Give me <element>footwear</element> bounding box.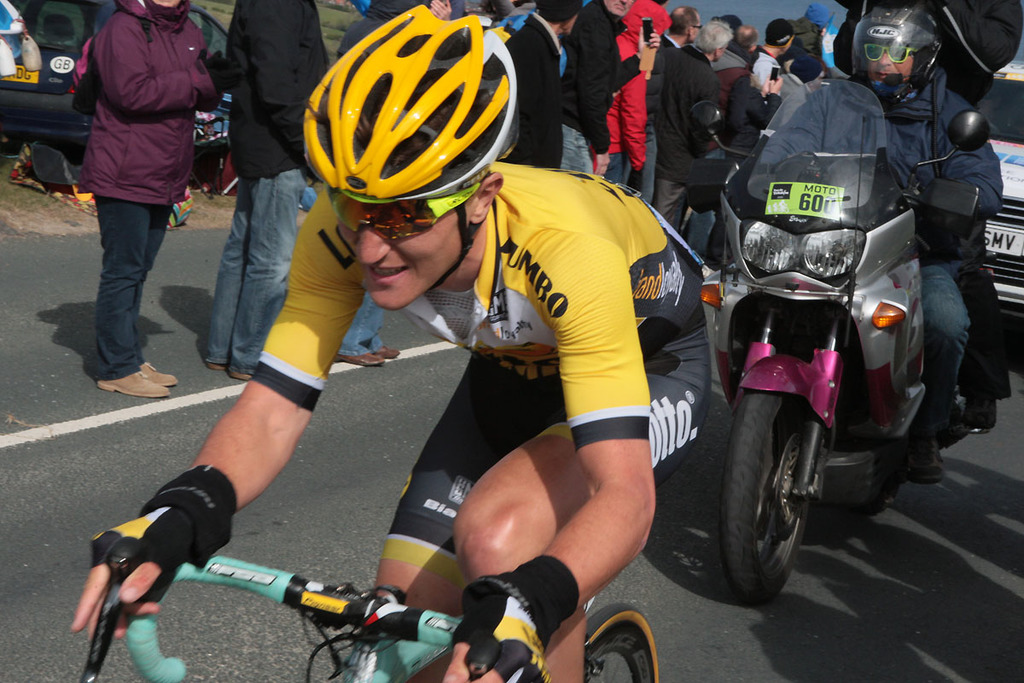
crop(333, 349, 386, 365).
